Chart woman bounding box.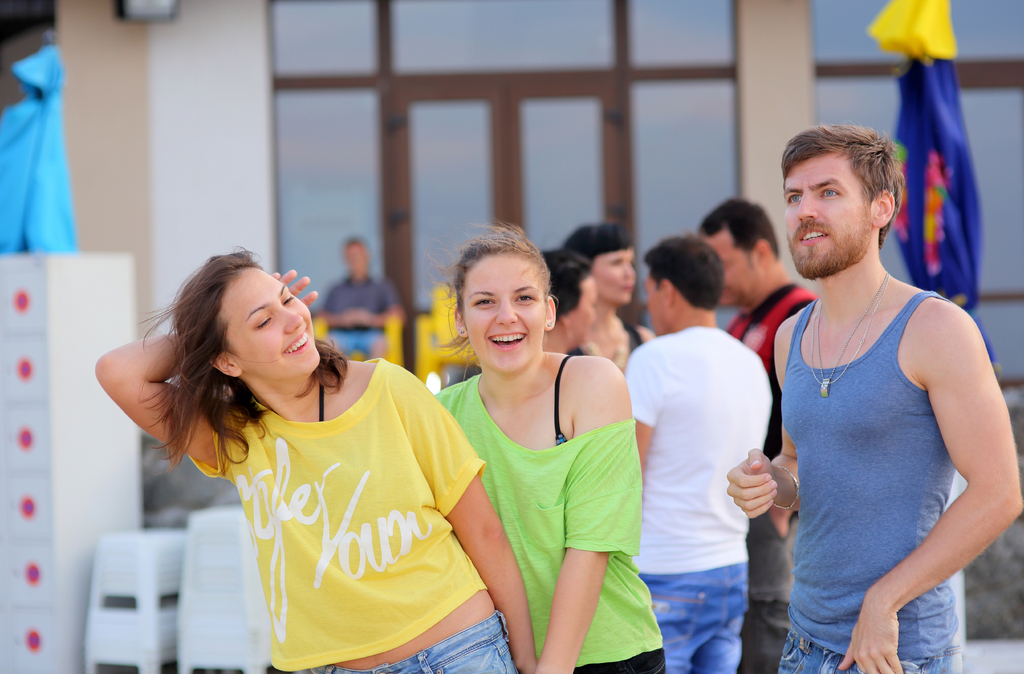
Charted: <region>102, 250, 529, 659</region>.
